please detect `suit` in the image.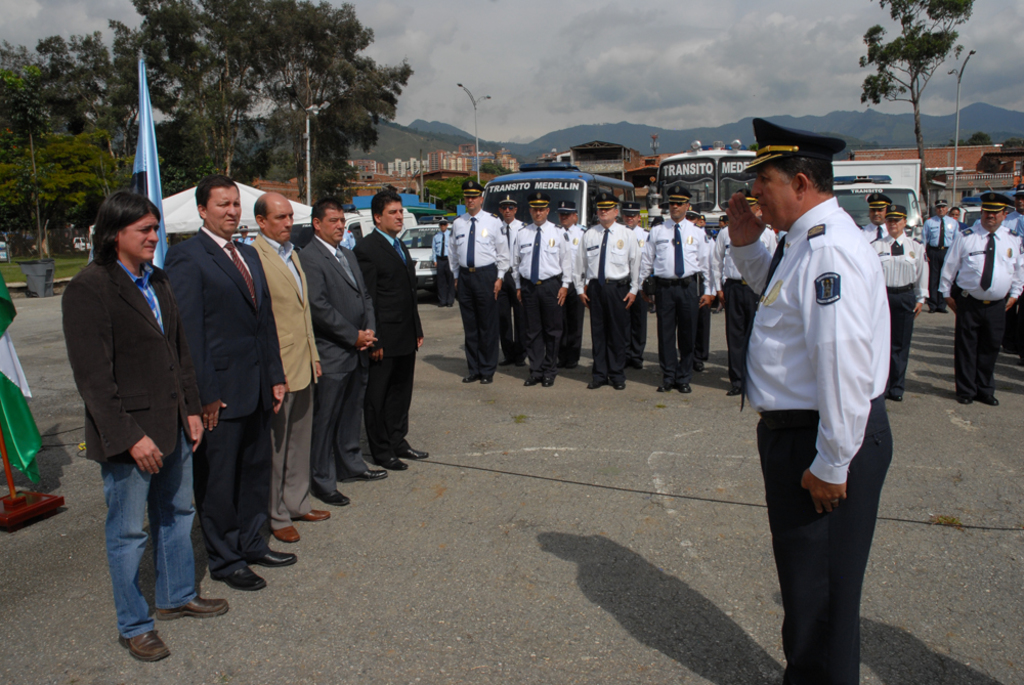
box(351, 230, 426, 458).
